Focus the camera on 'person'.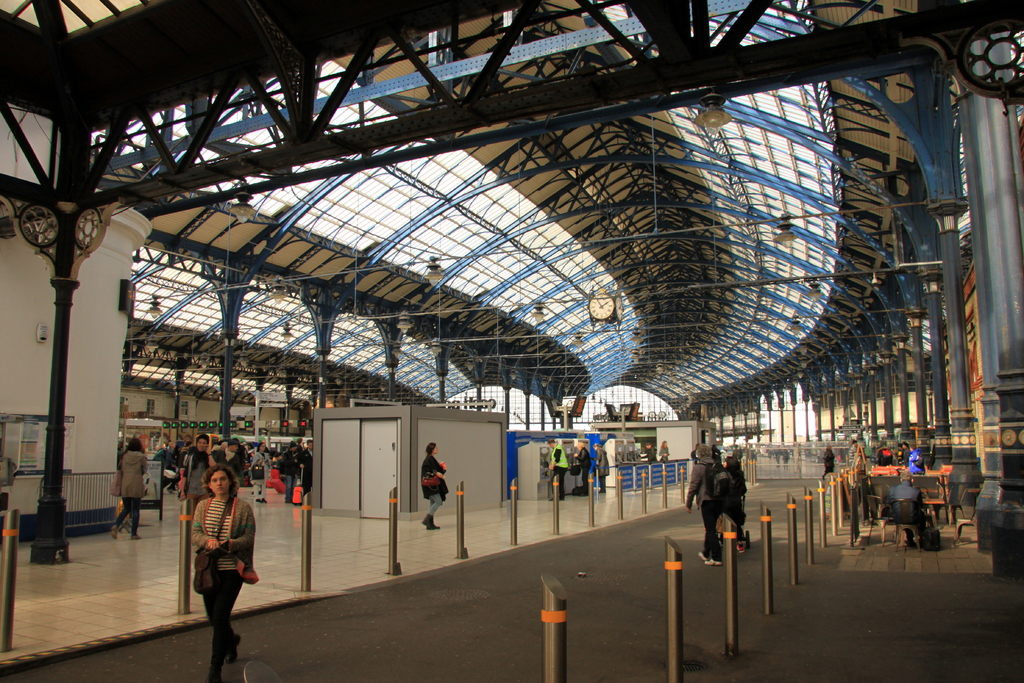
Focus region: <bbox>159, 440, 171, 461</bbox>.
